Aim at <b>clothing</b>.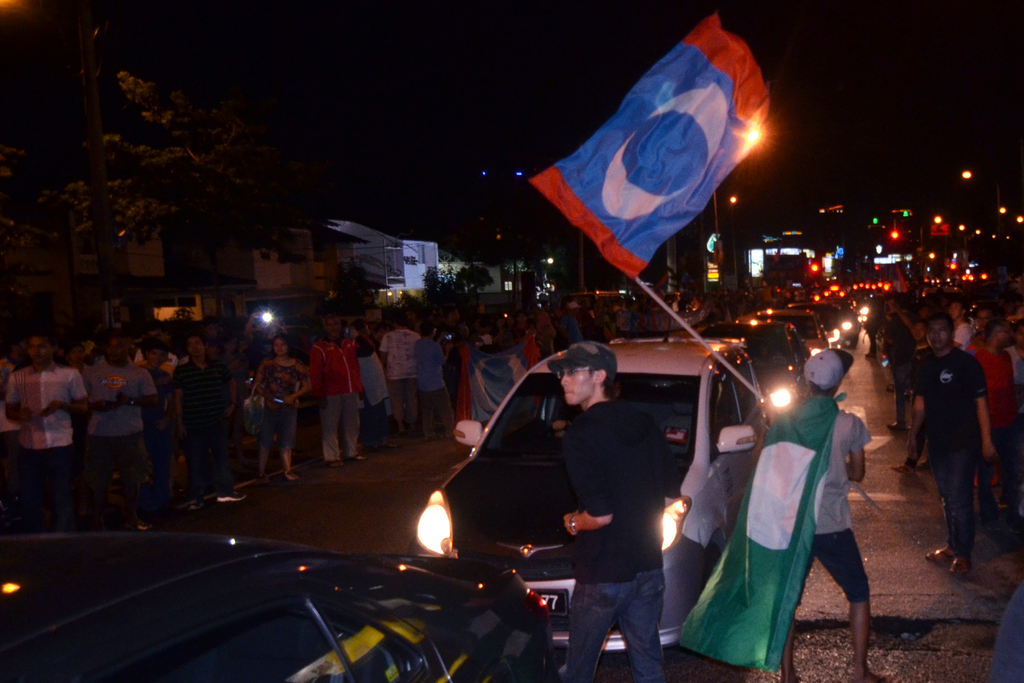
Aimed at 915 347 988 554.
